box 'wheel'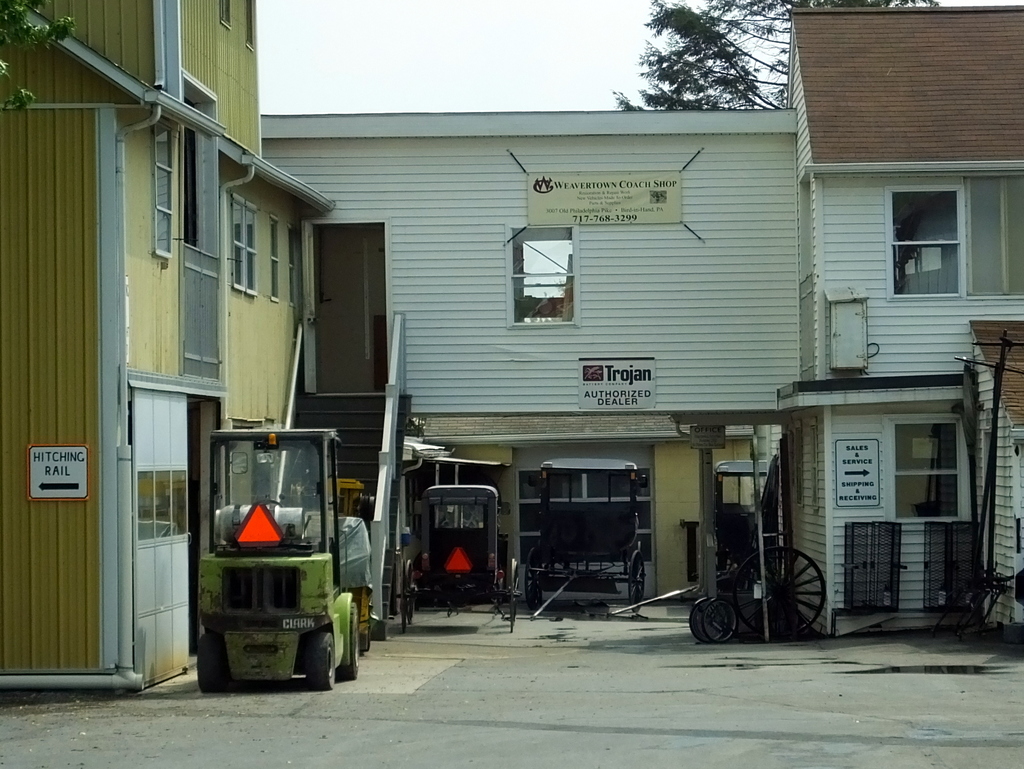
729:544:822:643
